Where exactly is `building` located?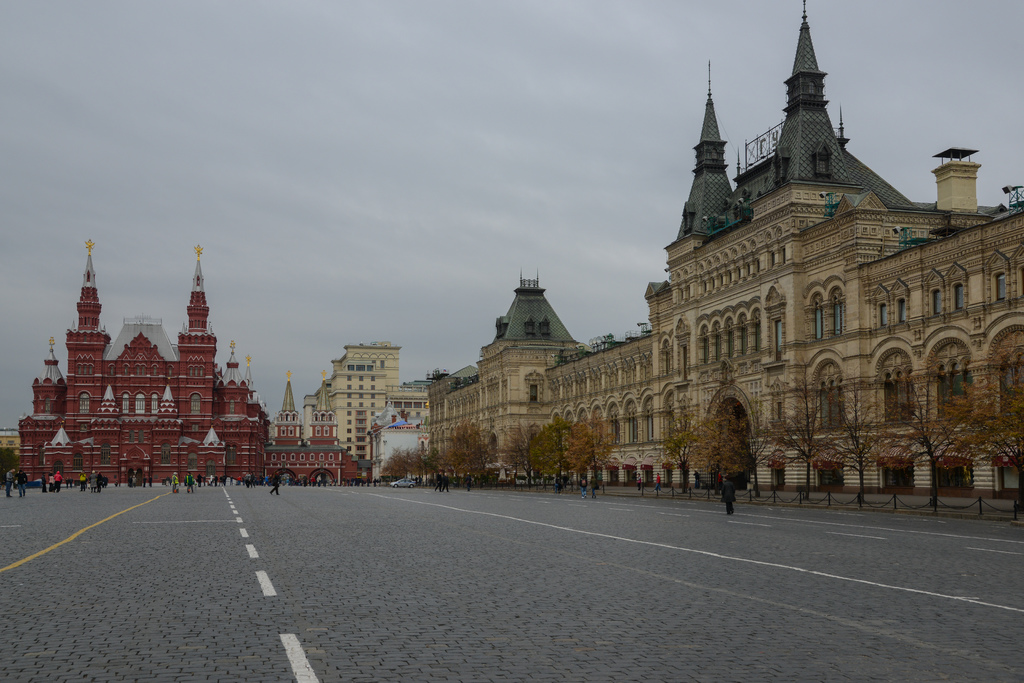
Its bounding box is region(306, 345, 431, 460).
